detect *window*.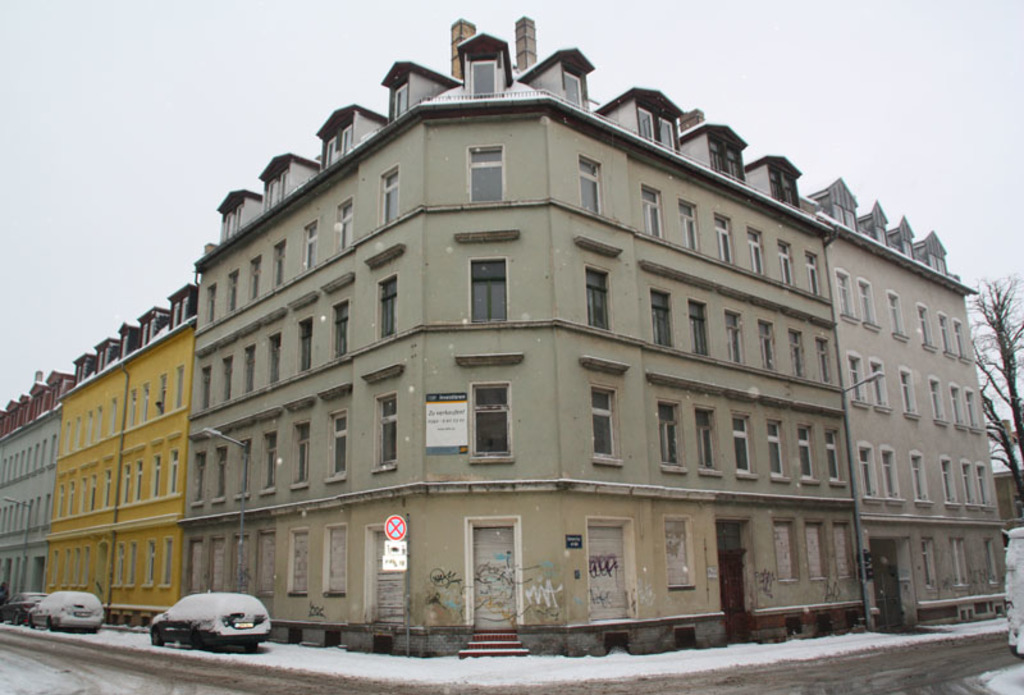
Detected at 221 353 236 397.
